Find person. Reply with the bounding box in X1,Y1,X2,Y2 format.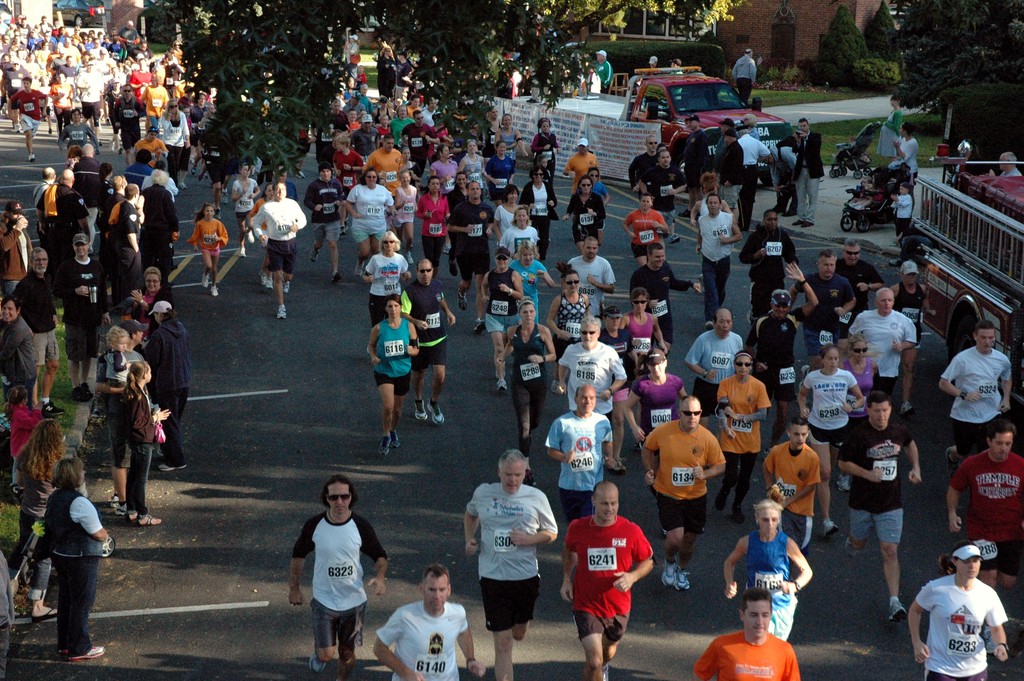
568,177,600,250.
